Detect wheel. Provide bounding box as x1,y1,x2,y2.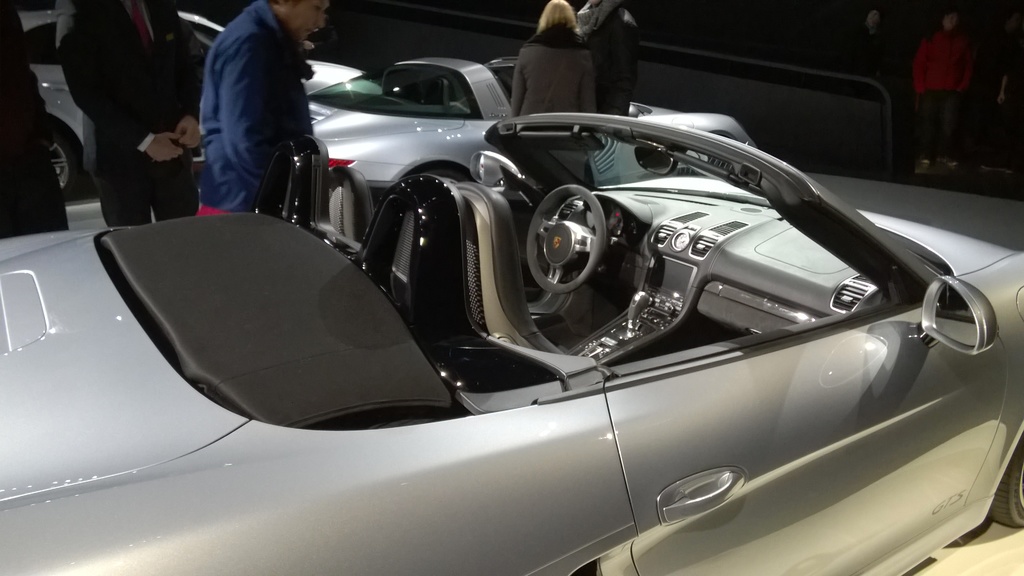
525,182,609,298.
